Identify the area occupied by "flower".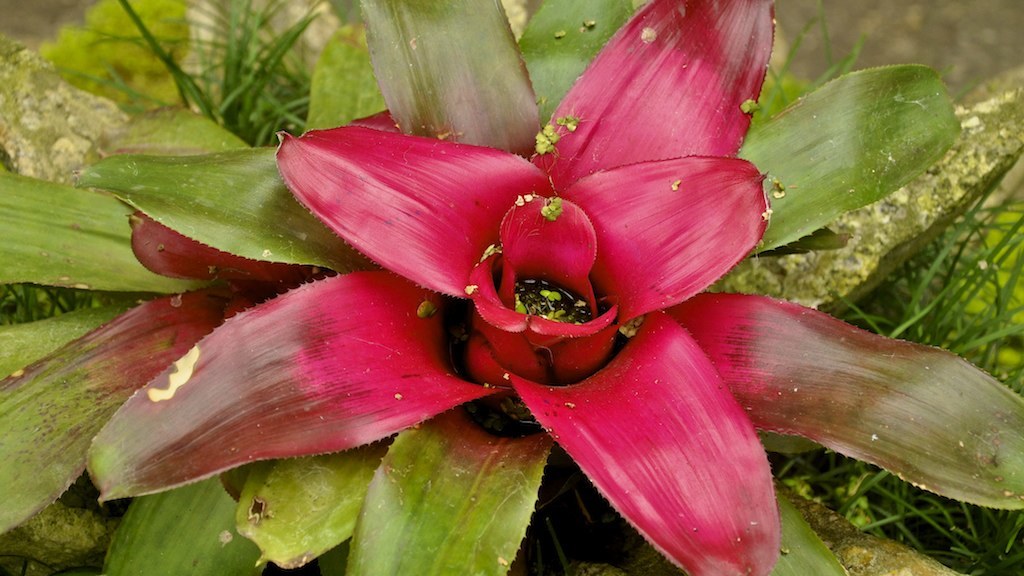
Area: 0 0 1018 575.
